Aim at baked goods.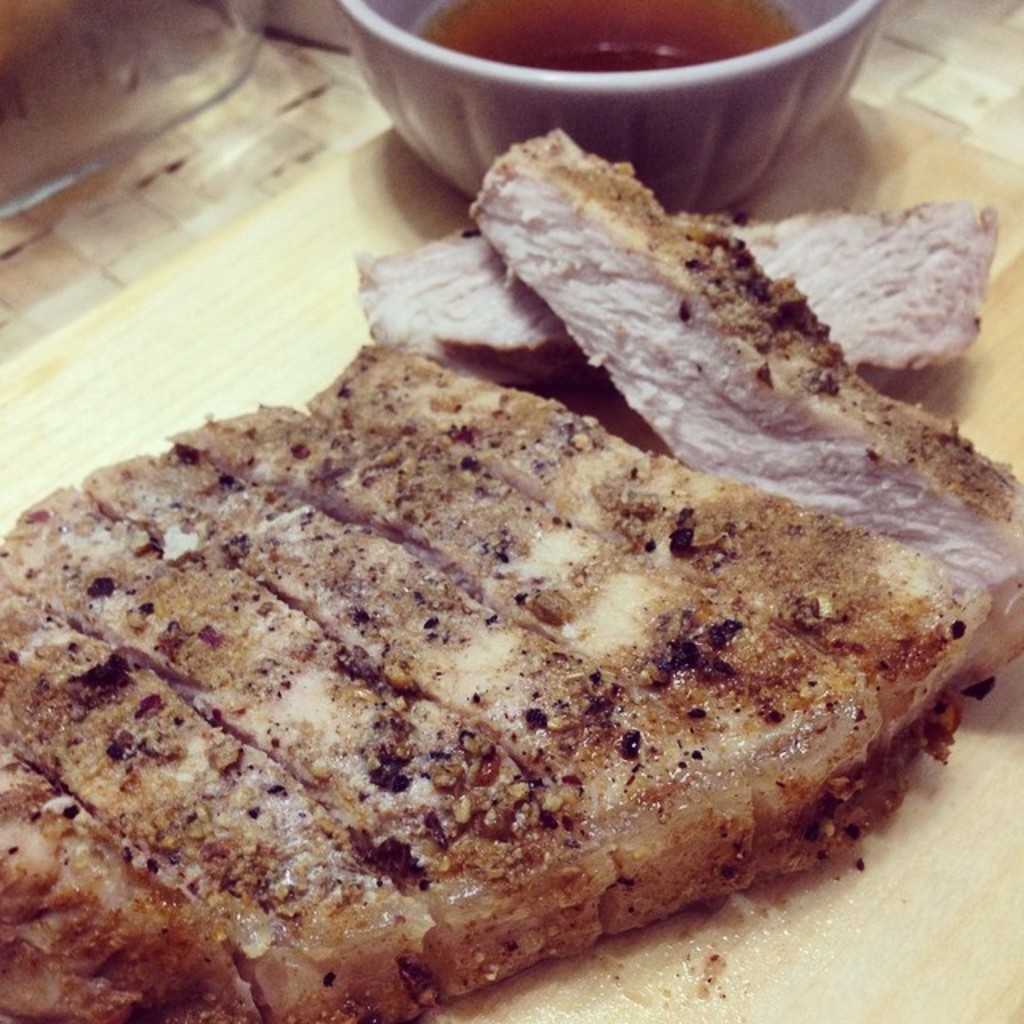
Aimed at bbox(461, 123, 1022, 659).
